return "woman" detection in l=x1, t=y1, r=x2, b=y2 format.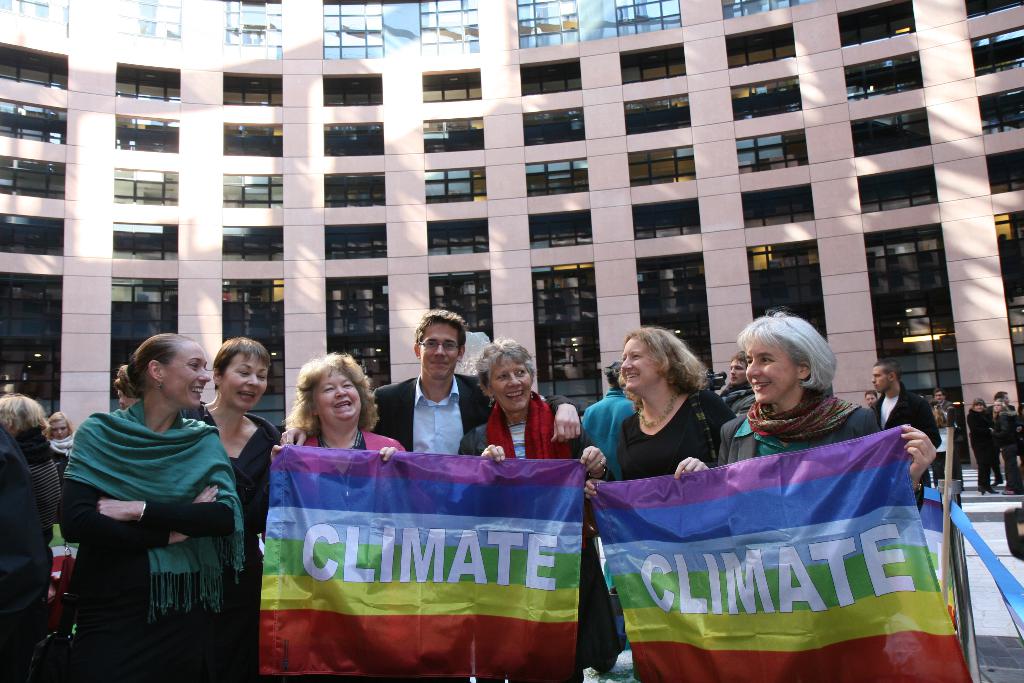
l=451, t=336, r=611, b=472.
